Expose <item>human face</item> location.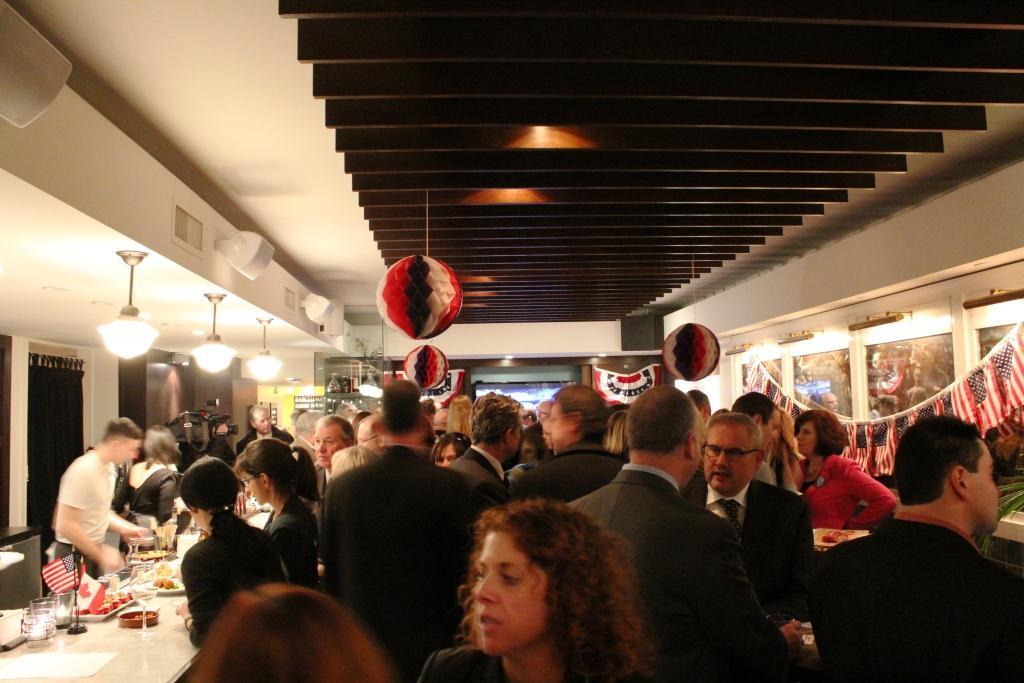
Exposed at bbox=[310, 426, 347, 469].
